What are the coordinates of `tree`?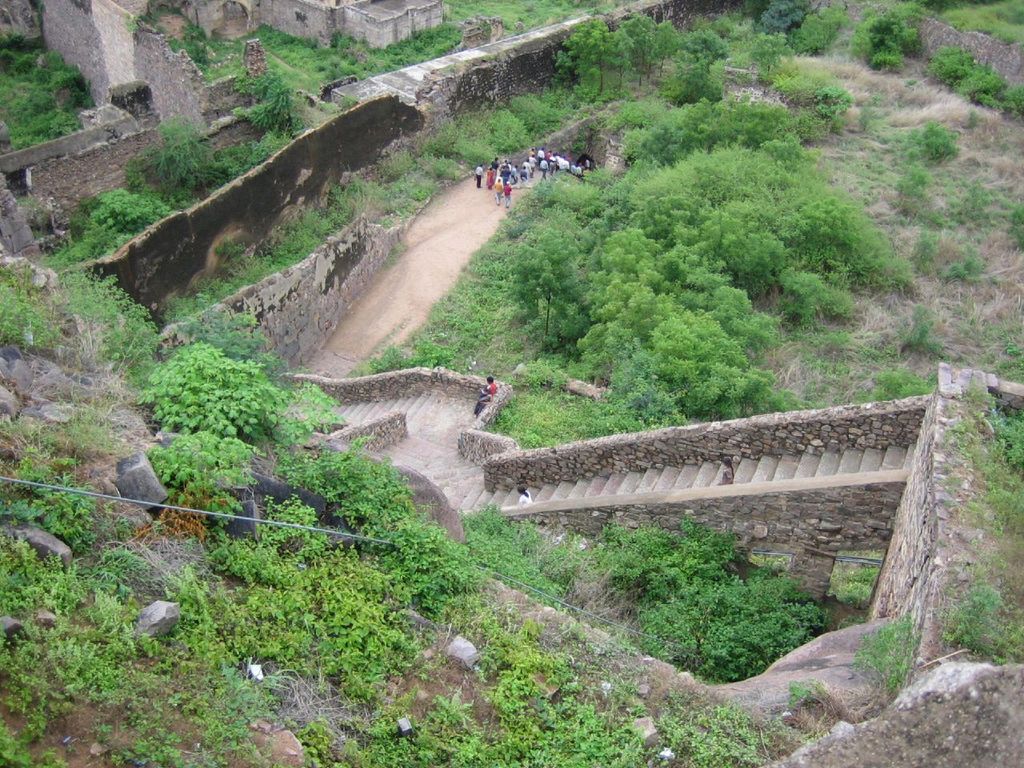
[224, 58, 302, 154].
